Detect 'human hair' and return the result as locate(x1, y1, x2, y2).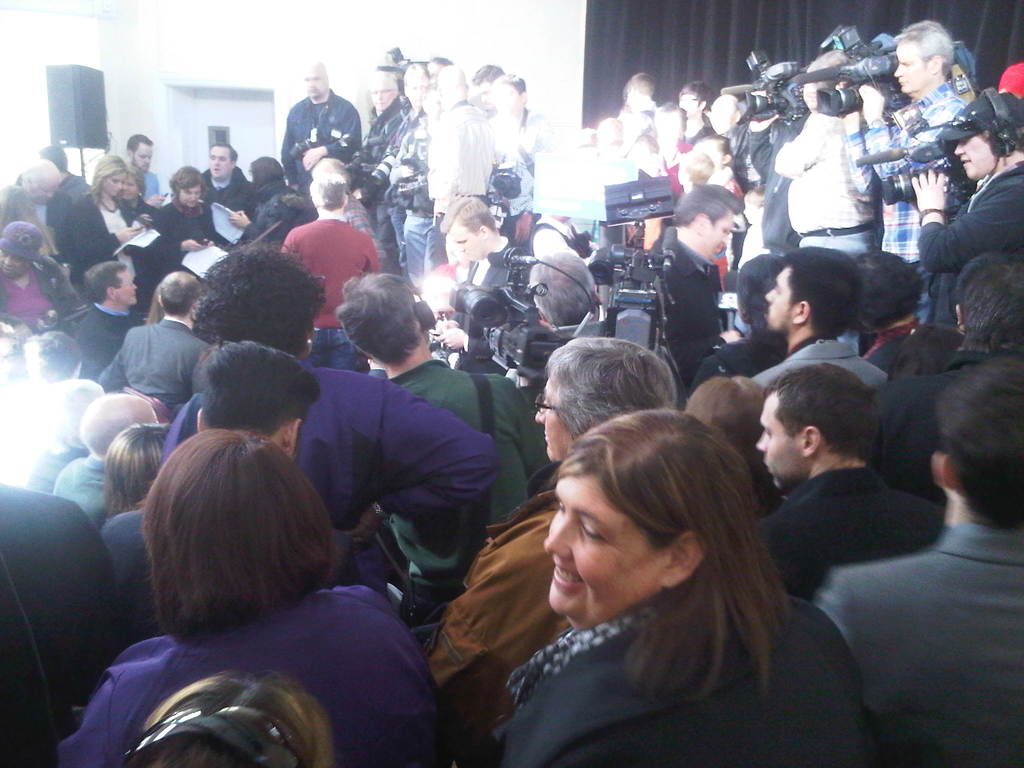
locate(168, 167, 207, 205).
